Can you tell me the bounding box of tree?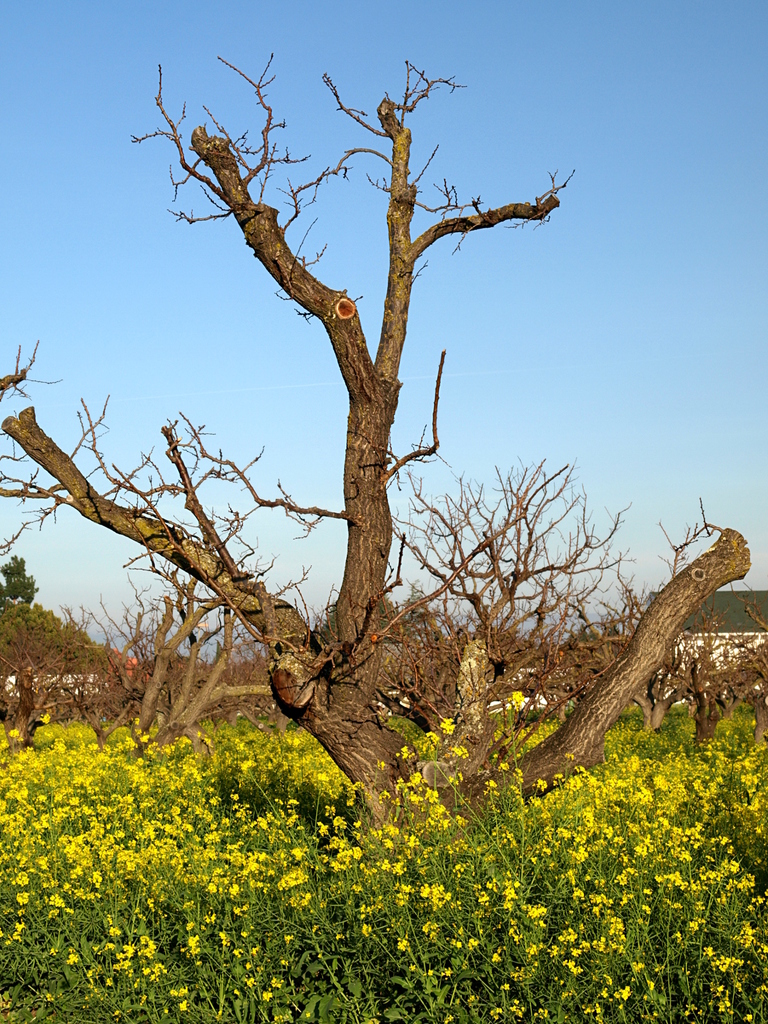
(x1=391, y1=451, x2=629, y2=715).
